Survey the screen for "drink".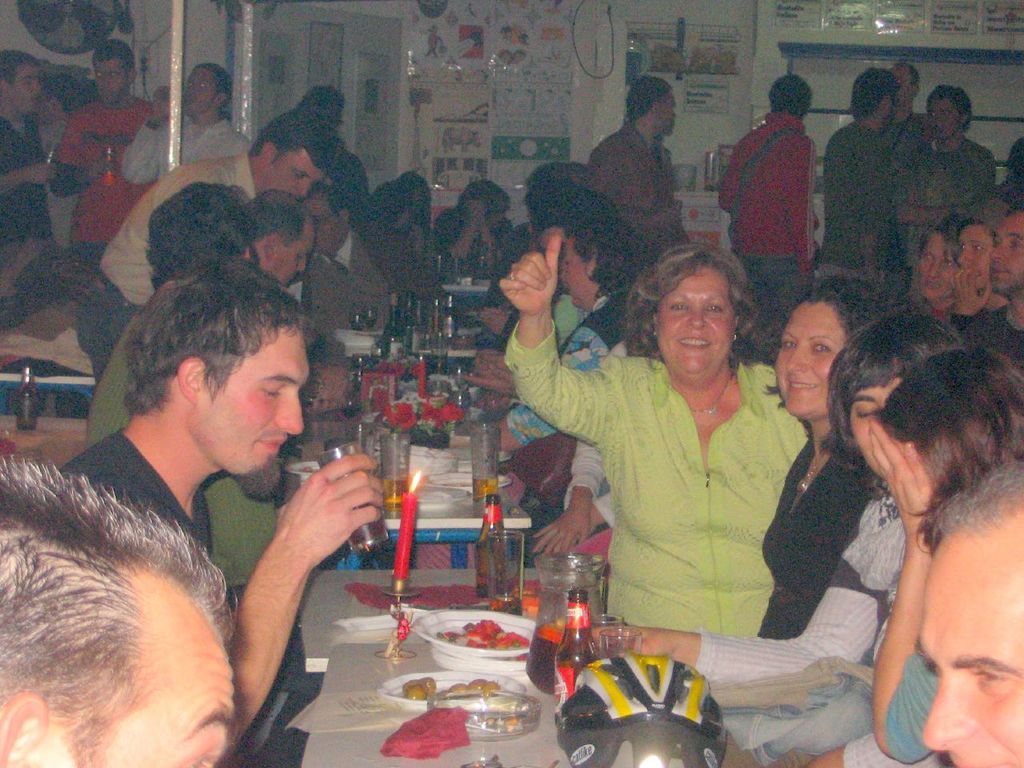
Survey found: pyautogui.locateOnScreen(378, 436, 410, 520).
